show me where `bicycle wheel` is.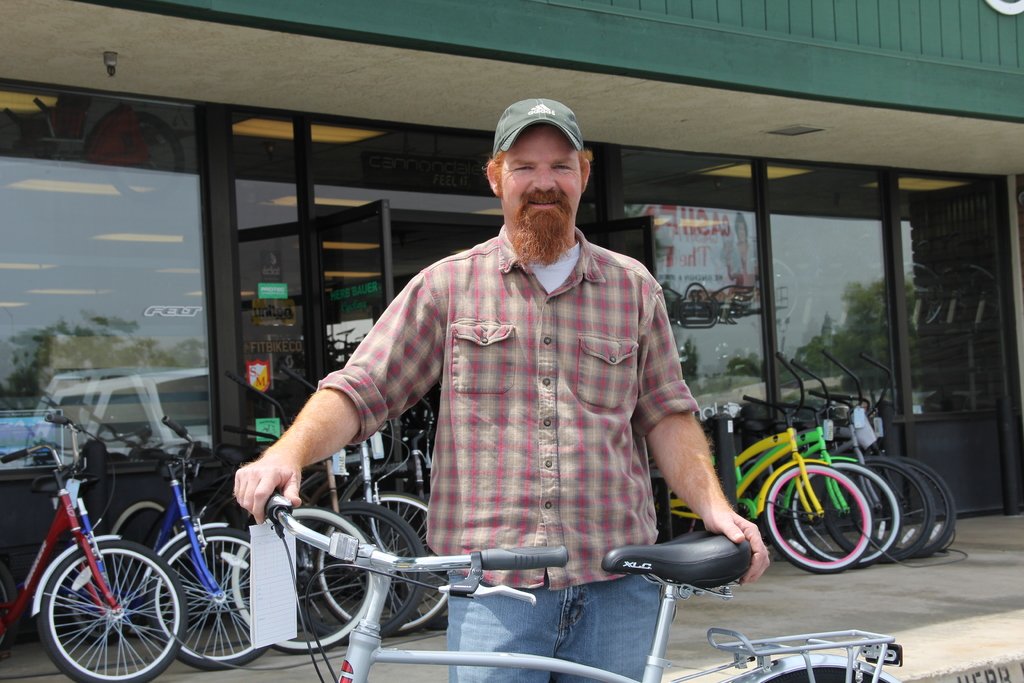
`bicycle wheel` is at [316, 503, 424, 634].
